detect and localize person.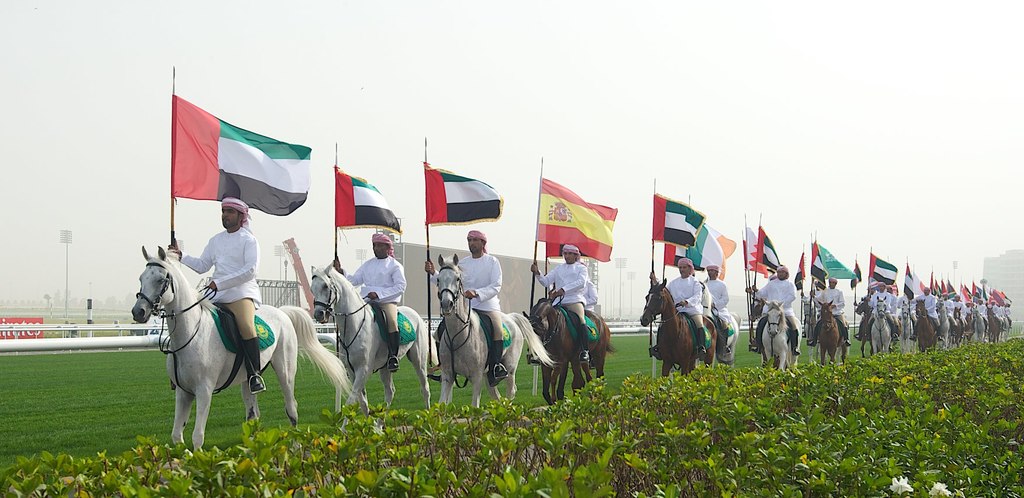
Localized at <box>703,267,726,326</box>.
